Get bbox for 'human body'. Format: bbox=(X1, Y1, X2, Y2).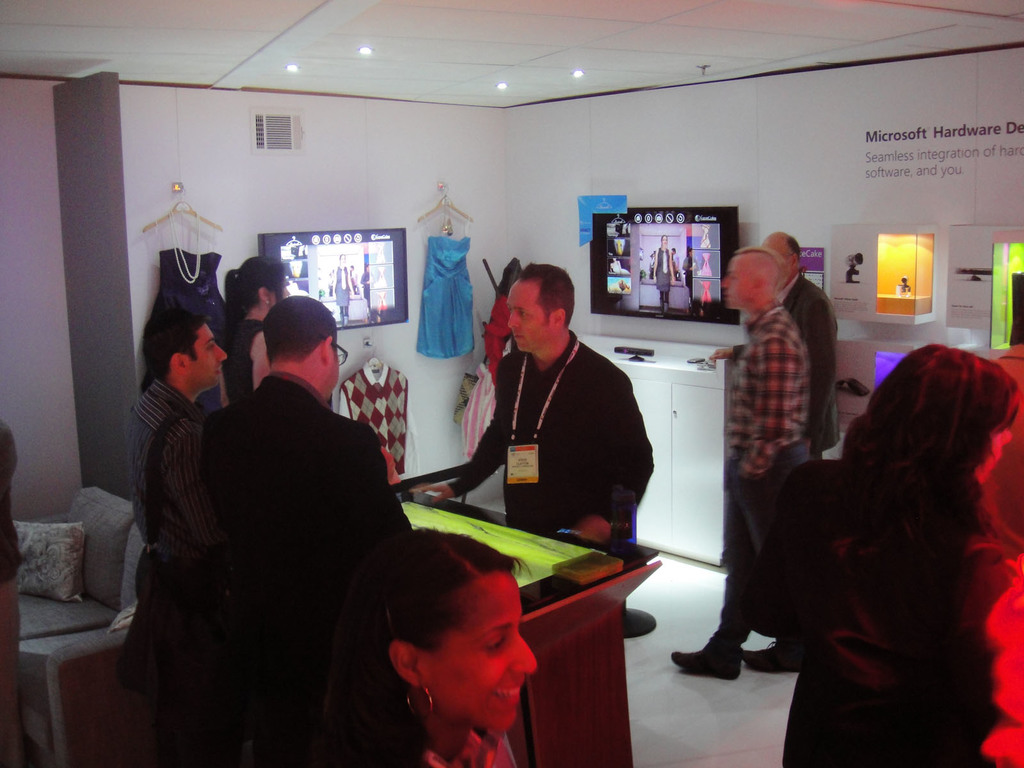
bbox=(218, 316, 272, 412).
